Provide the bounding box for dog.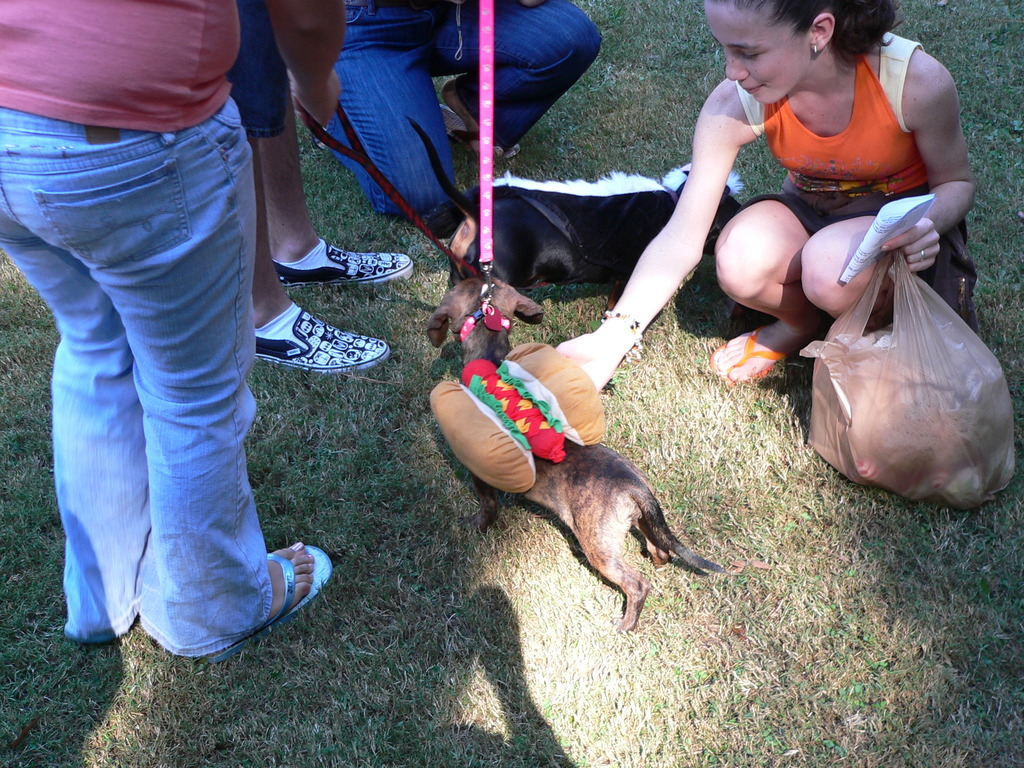
rect(426, 278, 727, 632).
